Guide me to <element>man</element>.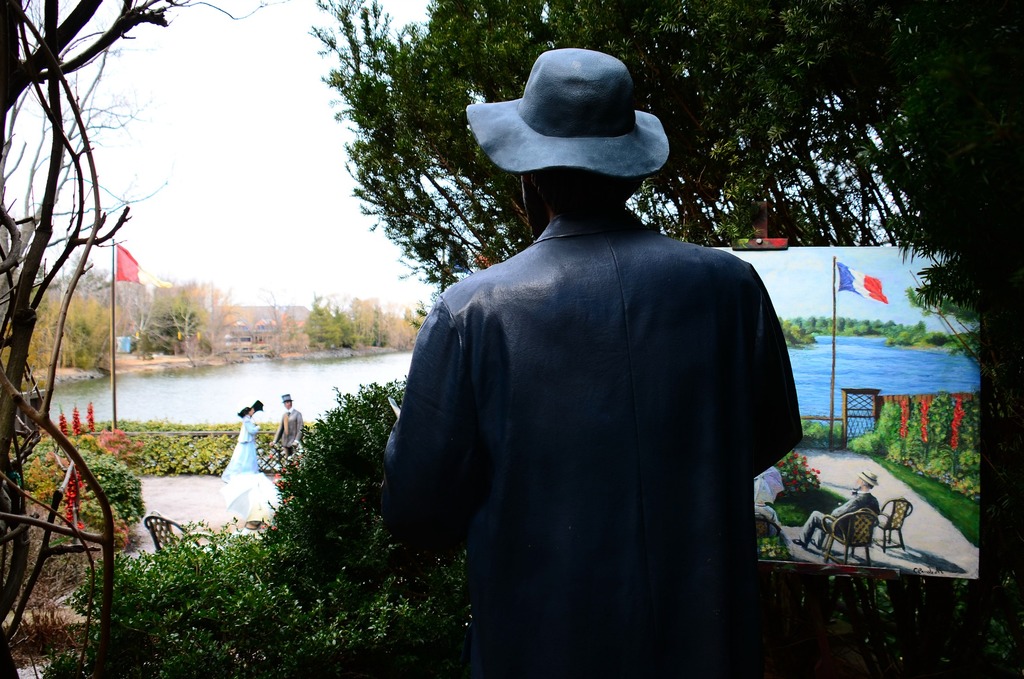
Guidance: (390,51,823,678).
